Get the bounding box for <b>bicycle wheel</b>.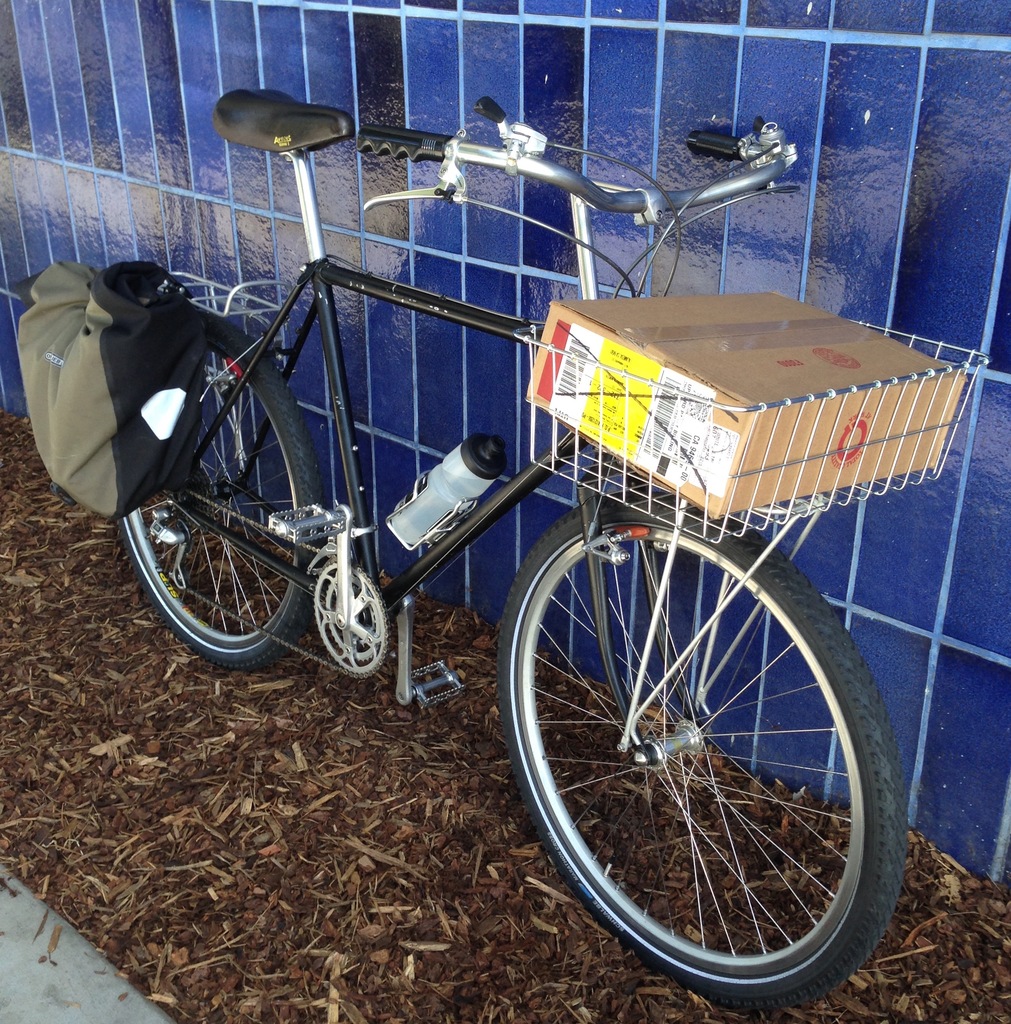
[x1=518, y1=504, x2=928, y2=993].
